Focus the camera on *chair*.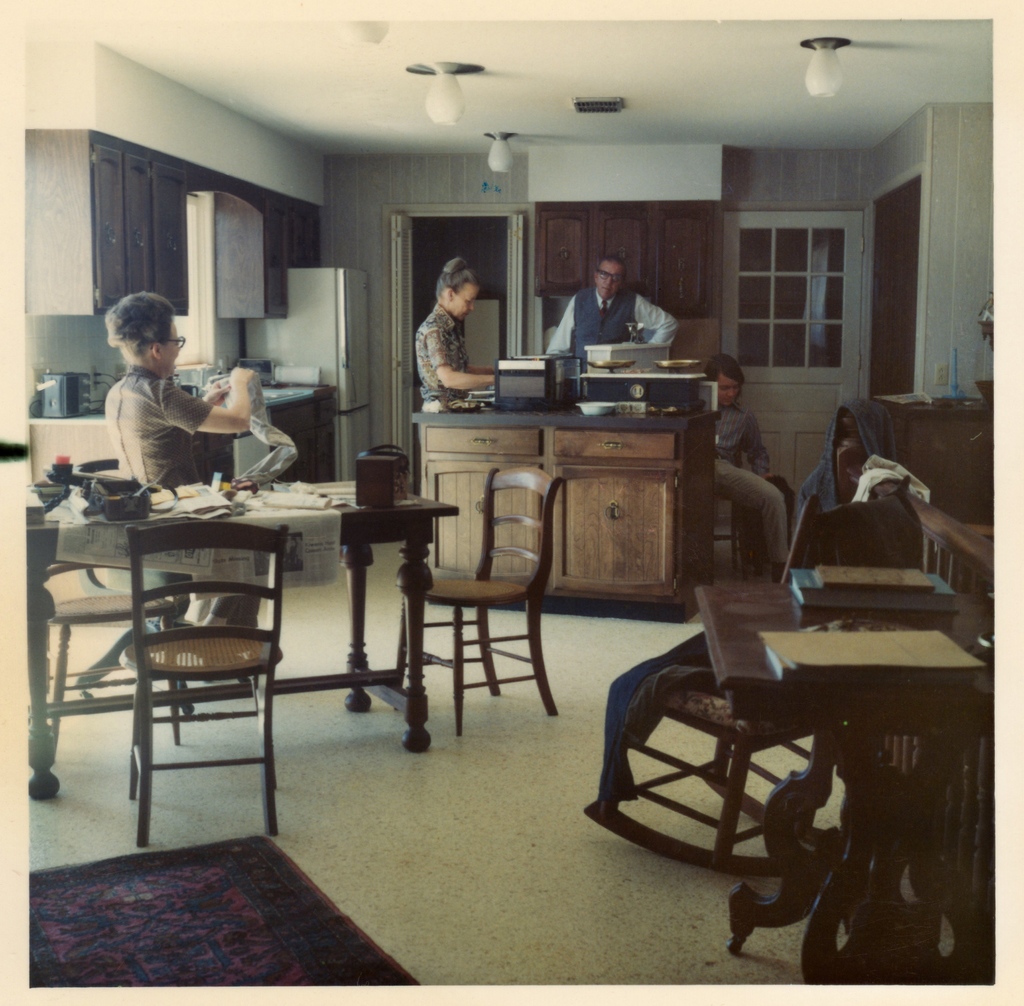
Focus region: x1=123 y1=521 x2=286 y2=851.
